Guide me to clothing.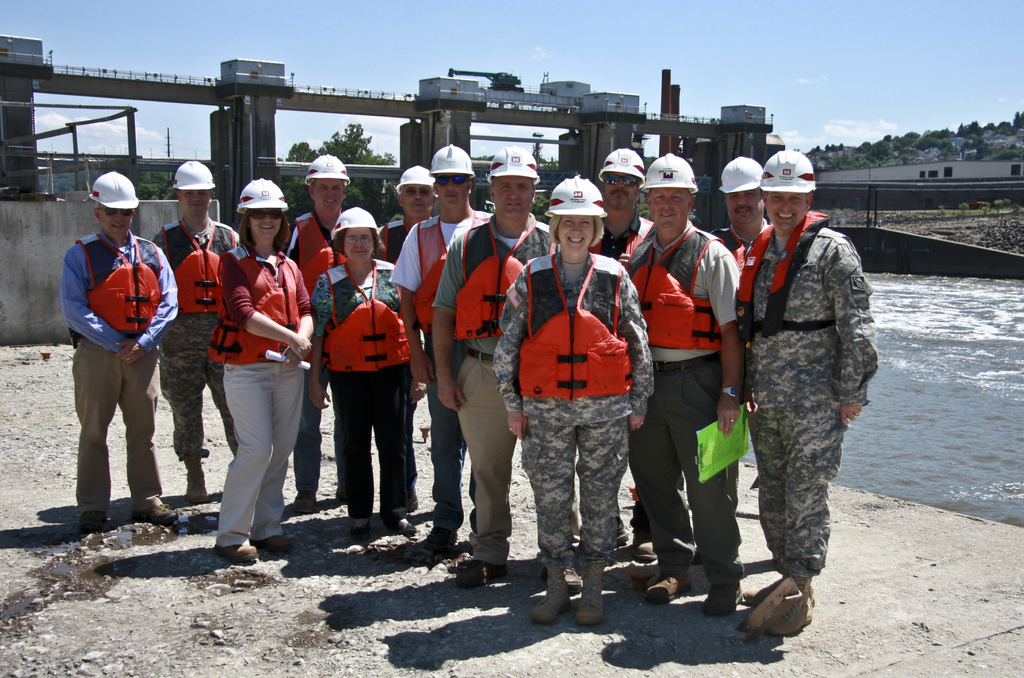
Guidance: 724:207:768:265.
